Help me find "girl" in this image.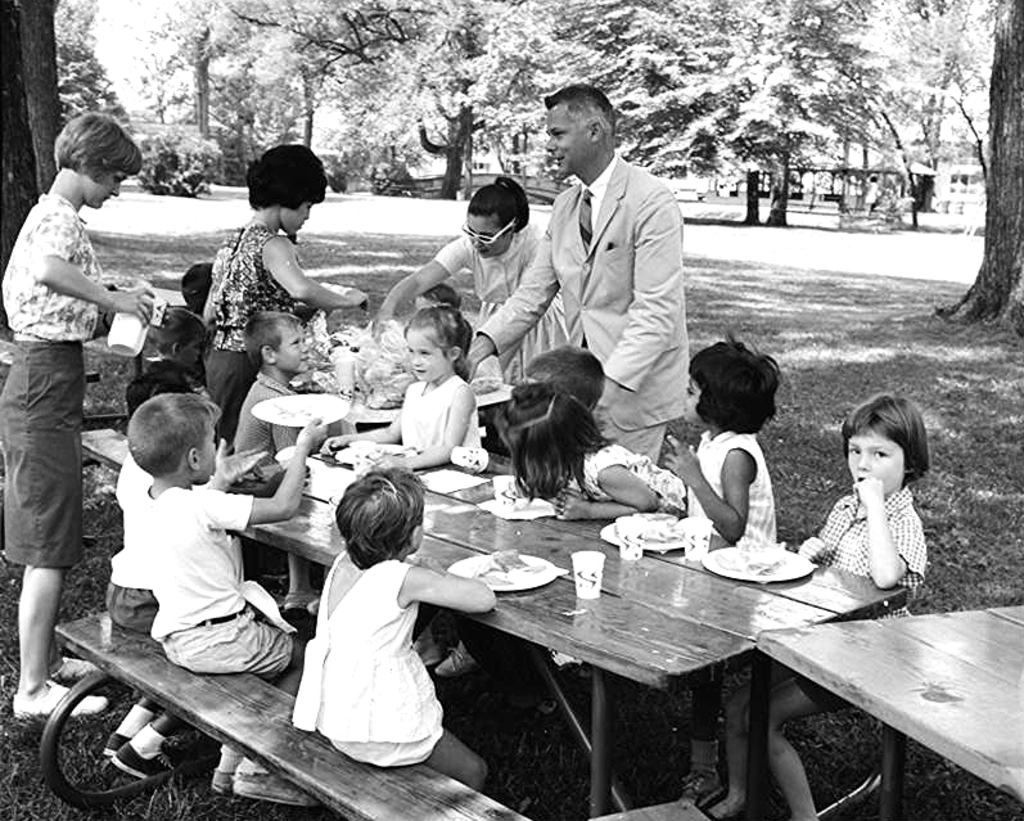
Found it: detection(204, 144, 374, 447).
